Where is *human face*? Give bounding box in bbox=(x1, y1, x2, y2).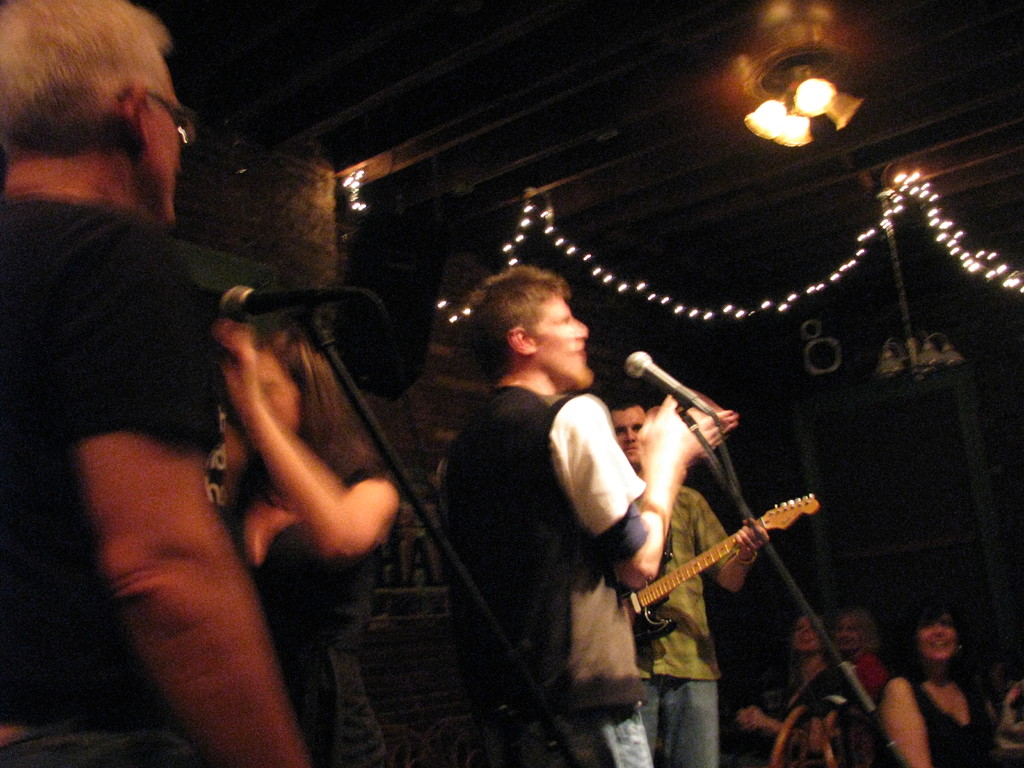
bbox=(607, 401, 641, 462).
